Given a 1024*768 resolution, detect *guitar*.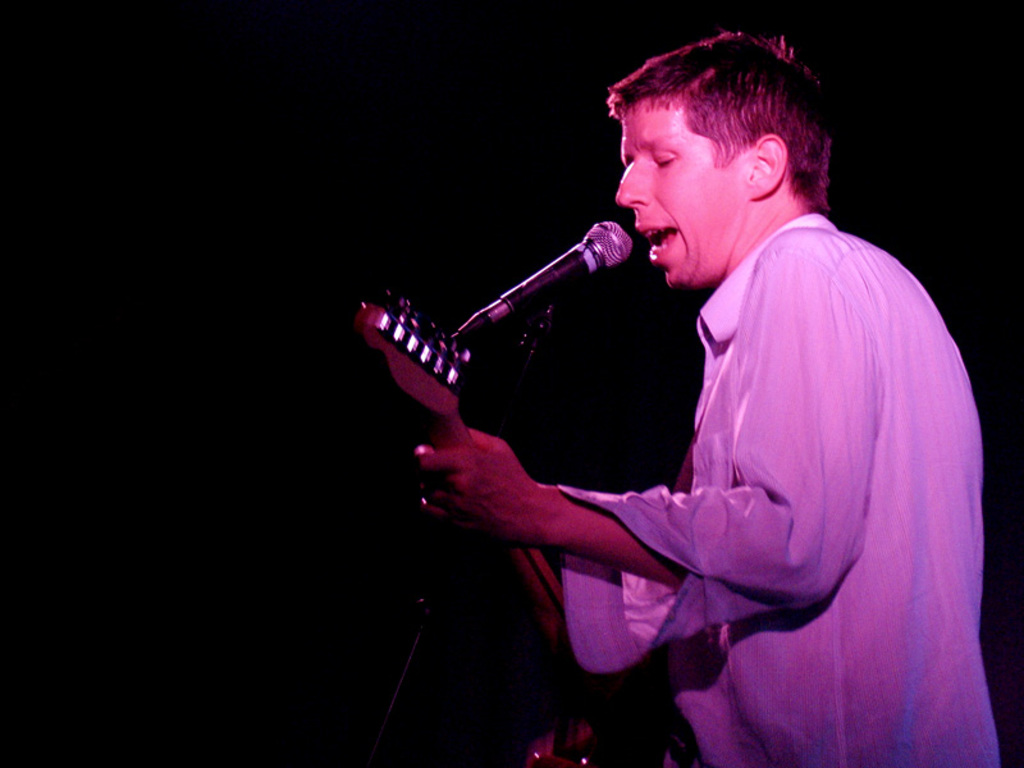
(349,287,572,655).
